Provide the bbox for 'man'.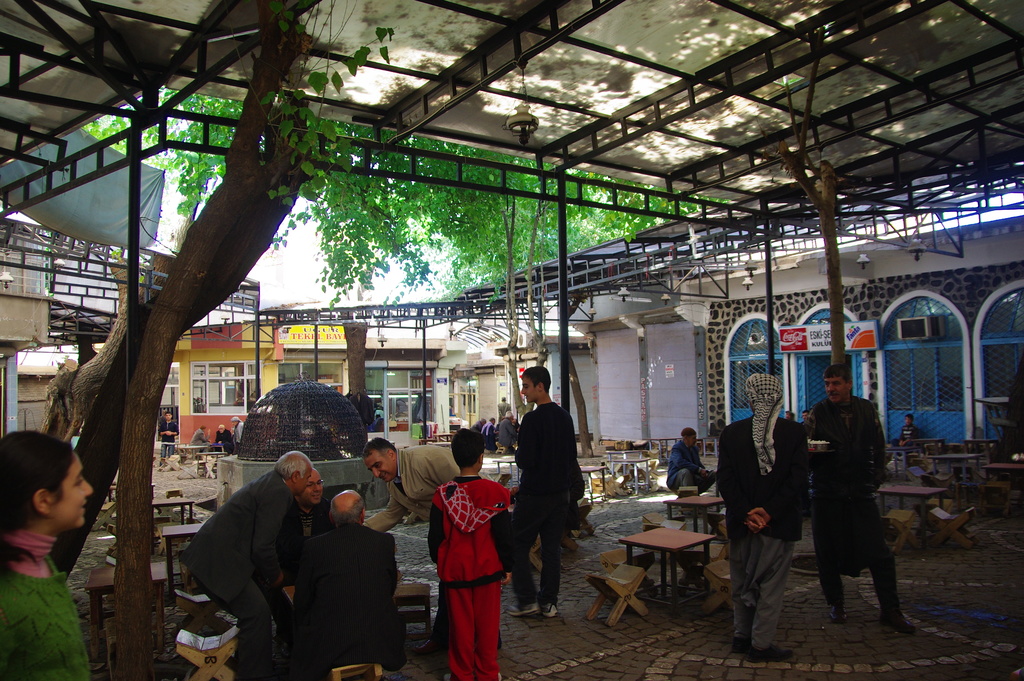
{"left": 294, "top": 484, "right": 407, "bottom": 673}.
